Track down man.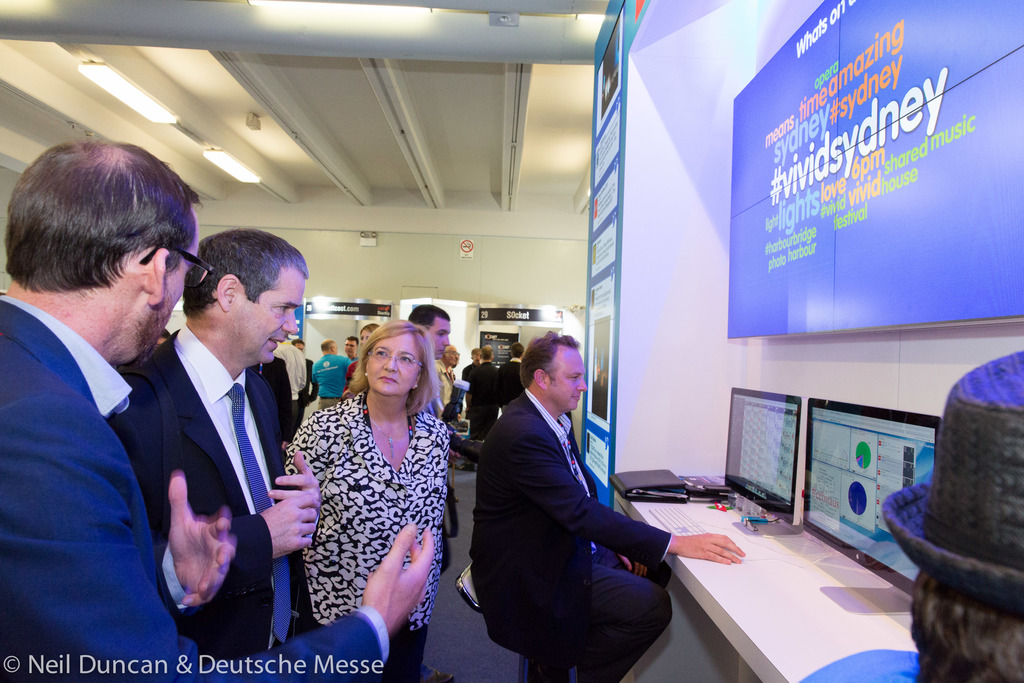
Tracked to <bbox>465, 331, 742, 682</bbox>.
